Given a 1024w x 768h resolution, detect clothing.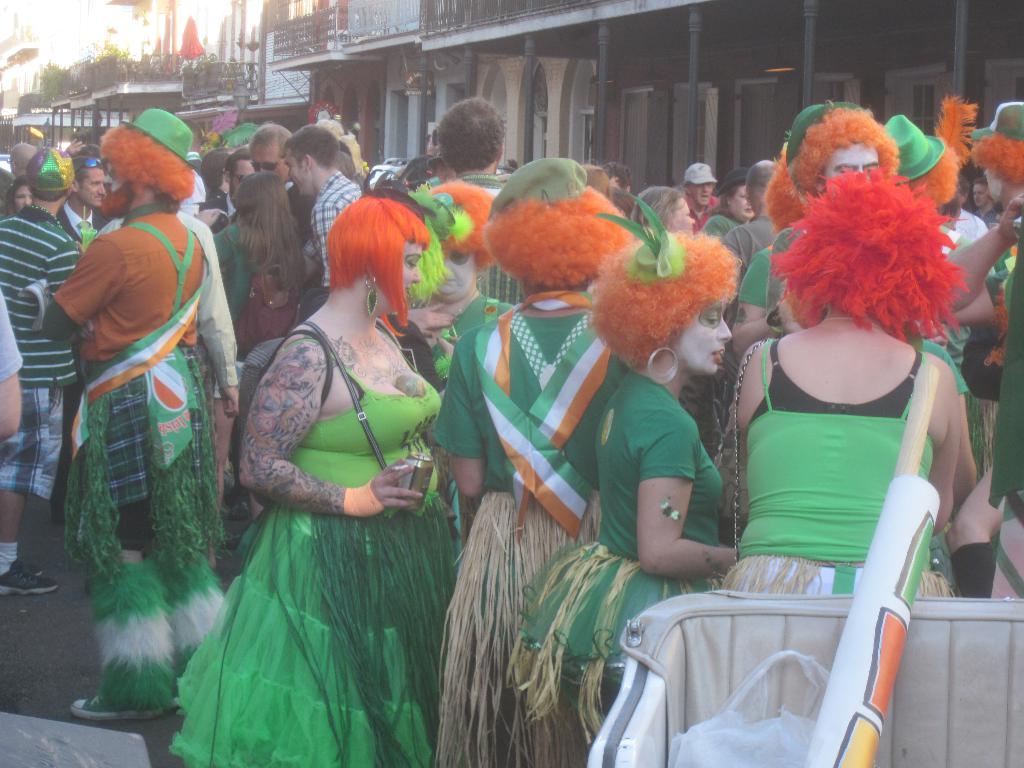
0/385/57/500.
